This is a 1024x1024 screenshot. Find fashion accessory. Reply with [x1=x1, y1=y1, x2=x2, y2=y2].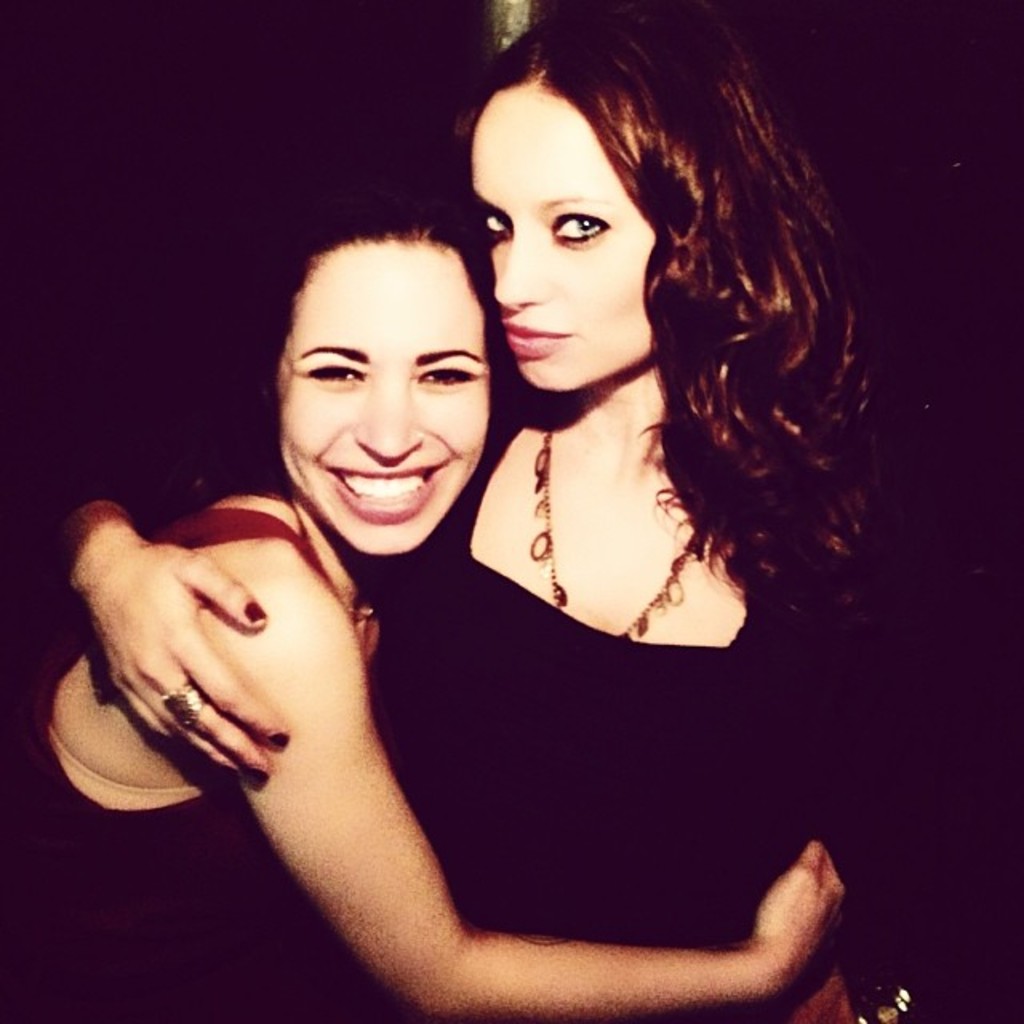
[x1=530, y1=426, x2=698, y2=638].
